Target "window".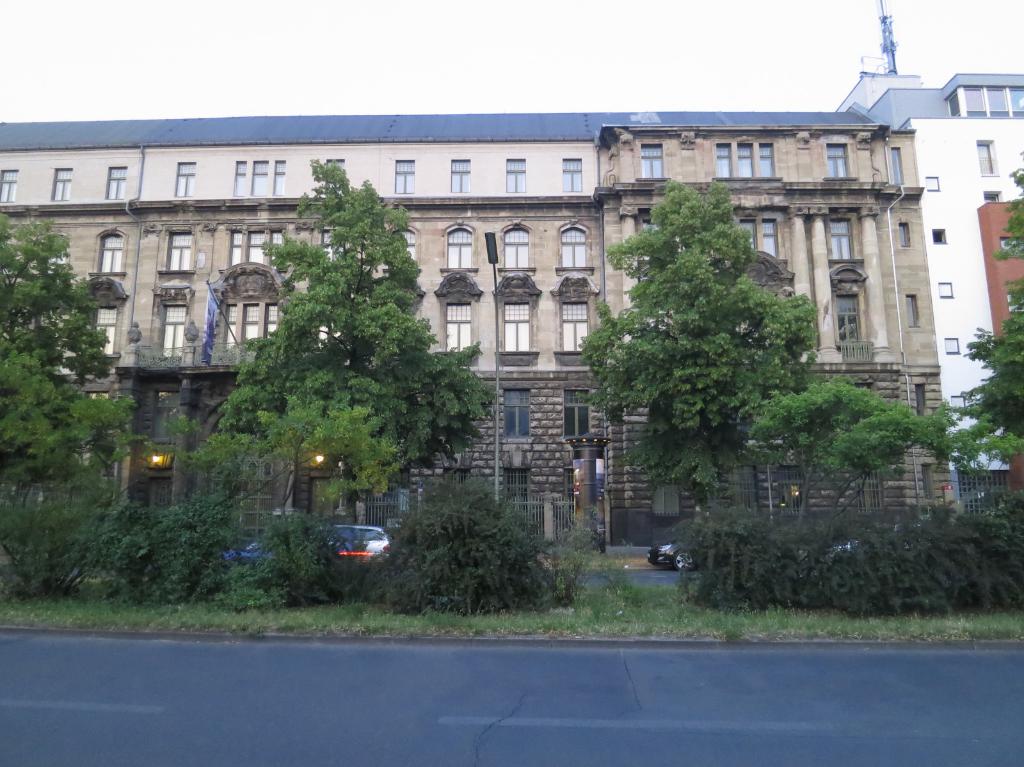
Target region: <box>163,306,186,357</box>.
